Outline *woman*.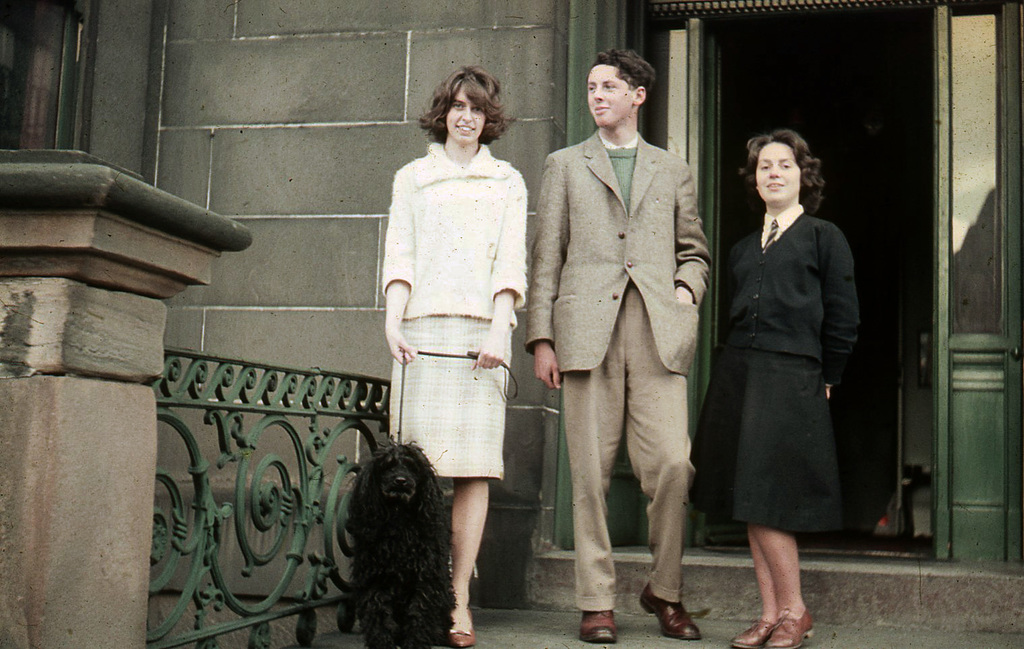
Outline: crop(700, 135, 874, 627).
